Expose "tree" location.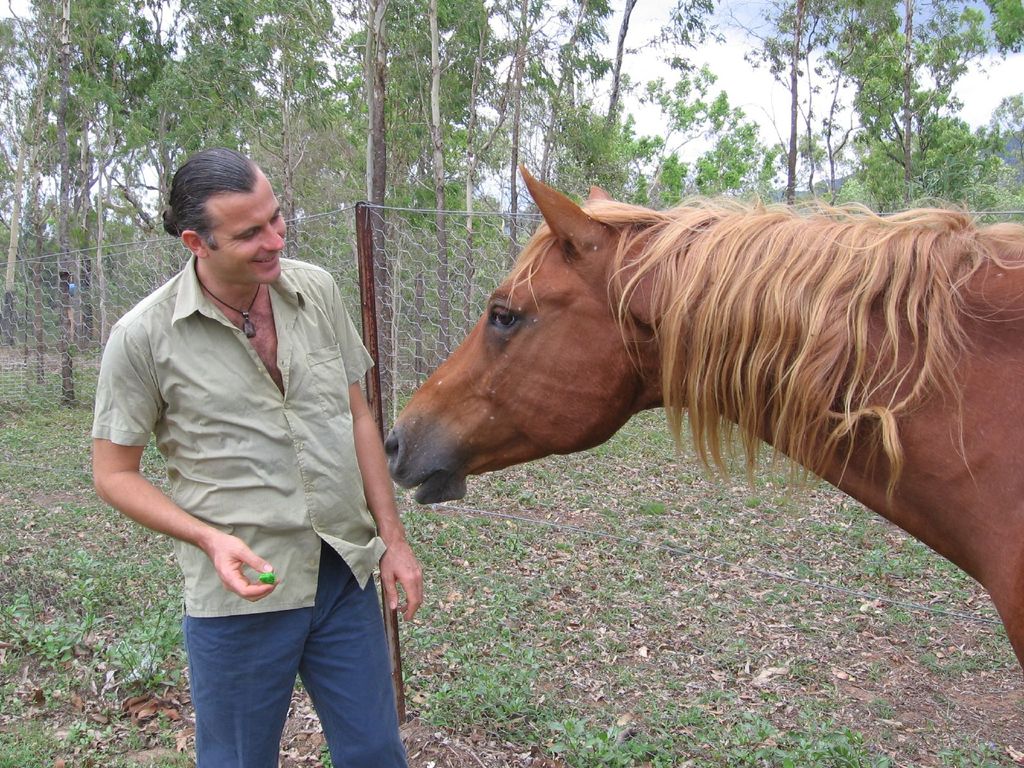
Exposed at left=0, top=2, right=153, bottom=399.
